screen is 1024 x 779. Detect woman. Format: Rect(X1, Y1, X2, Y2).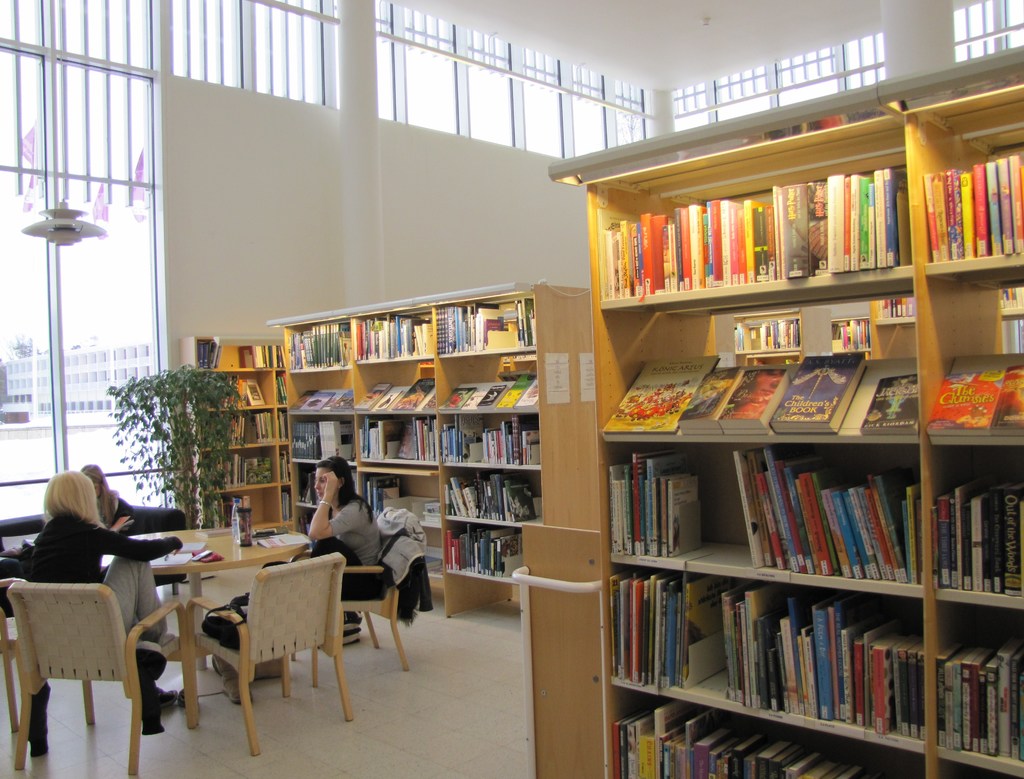
Rect(307, 453, 392, 602).
